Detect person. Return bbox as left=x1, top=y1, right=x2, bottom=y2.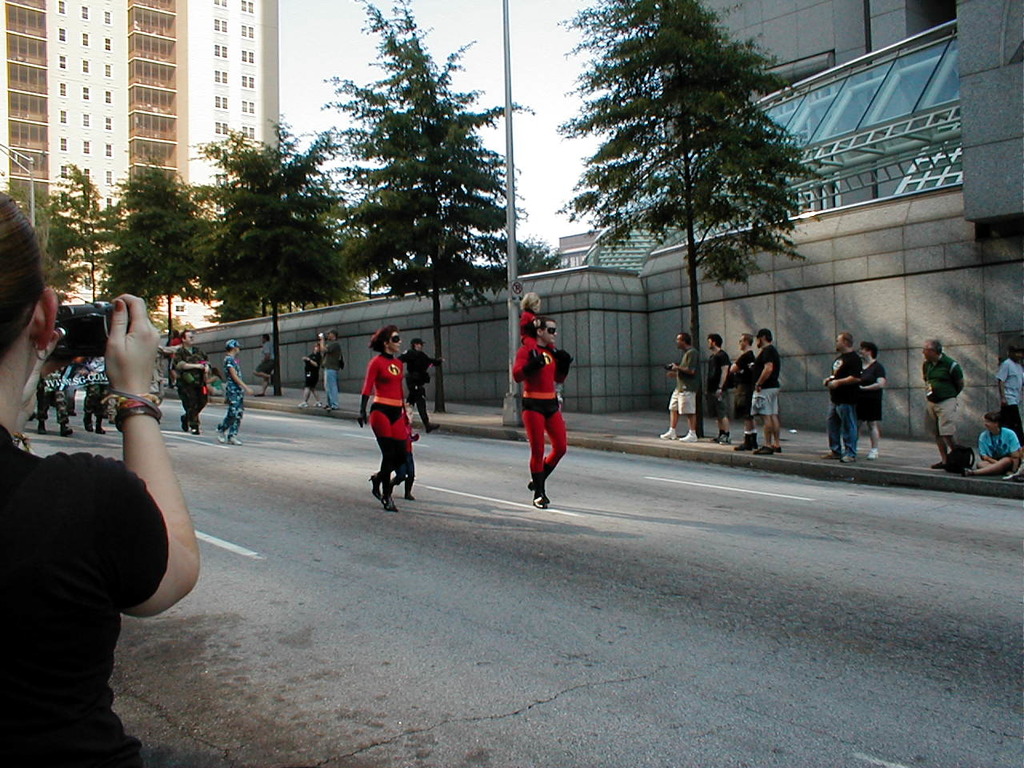
left=318, top=330, right=342, bottom=412.
